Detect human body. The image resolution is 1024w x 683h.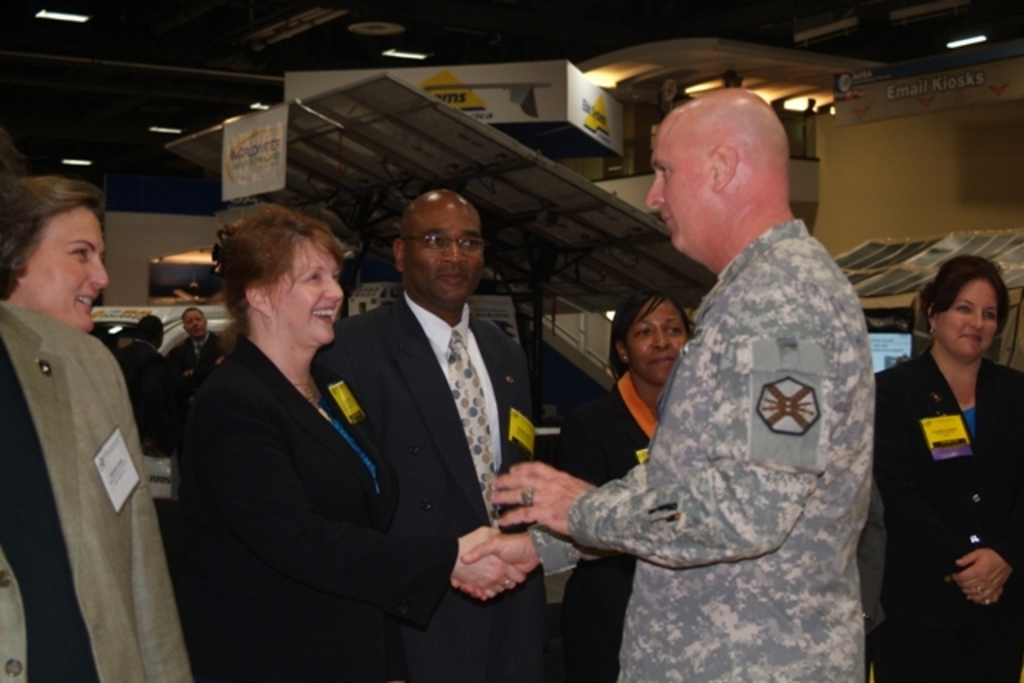
[112, 344, 184, 461].
